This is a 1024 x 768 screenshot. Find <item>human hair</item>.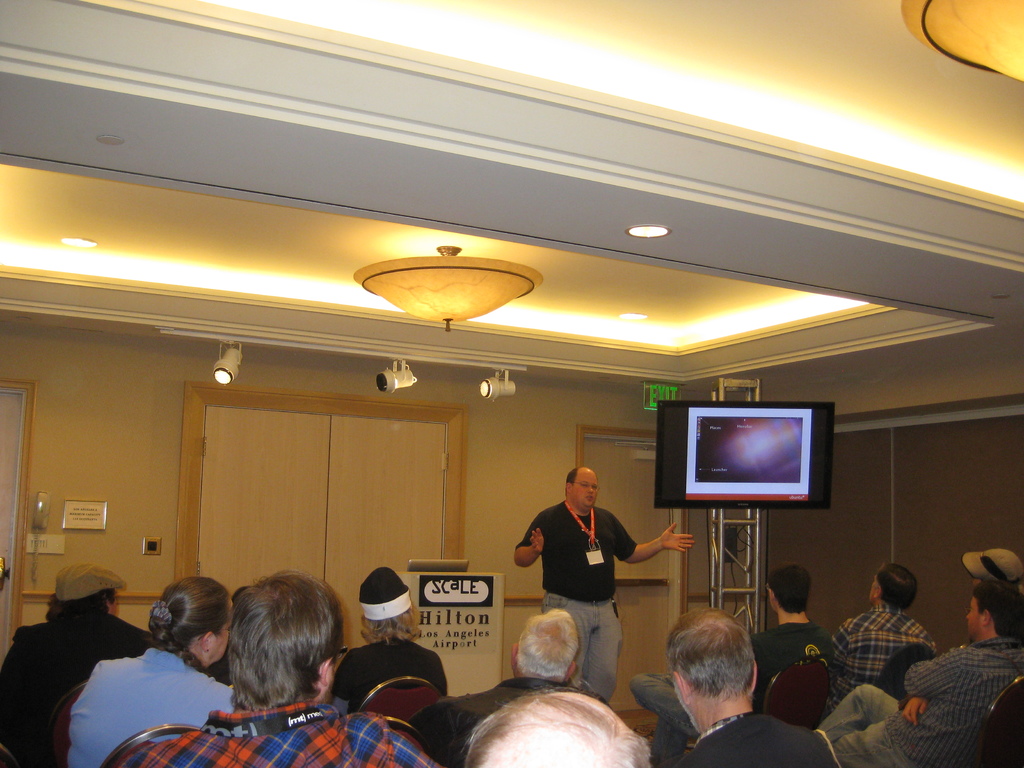
Bounding box: detection(664, 604, 758, 705).
